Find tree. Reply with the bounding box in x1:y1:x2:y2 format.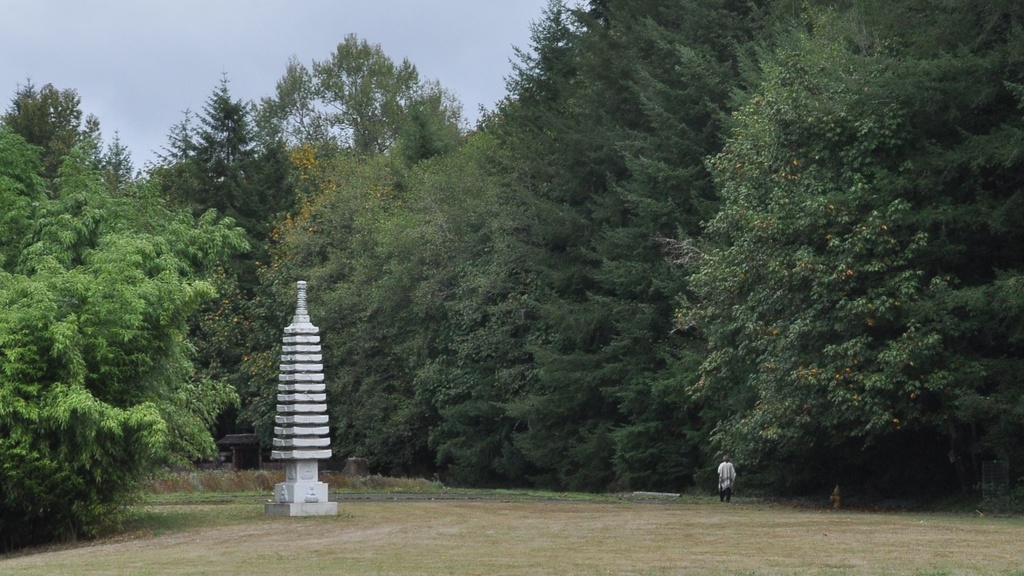
518:0:721:508.
